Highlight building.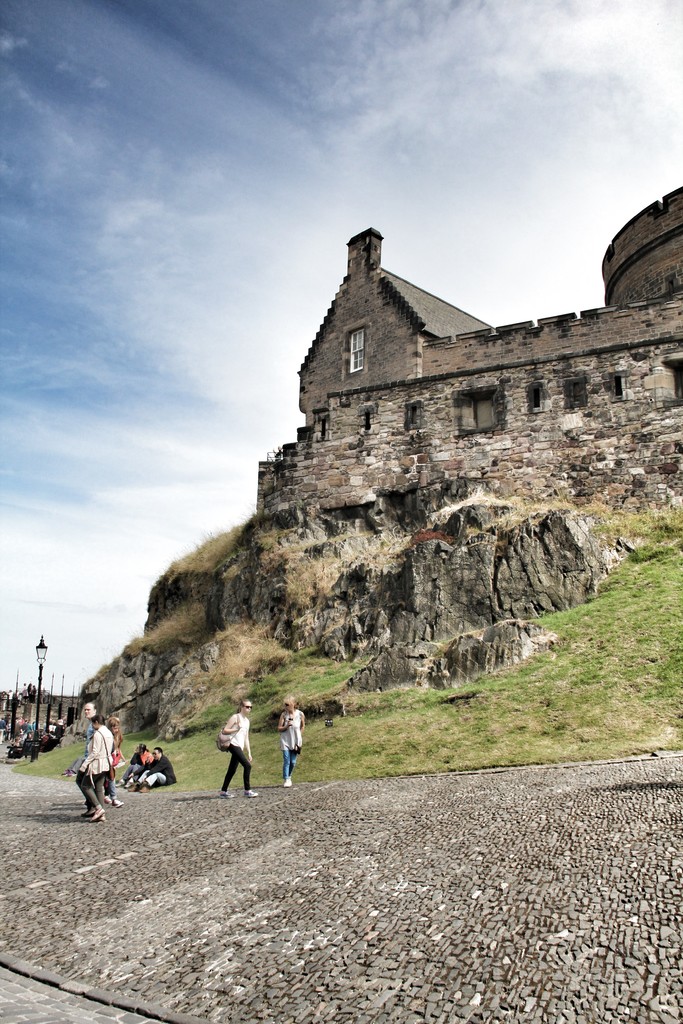
Highlighted region: 257,190,682,524.
